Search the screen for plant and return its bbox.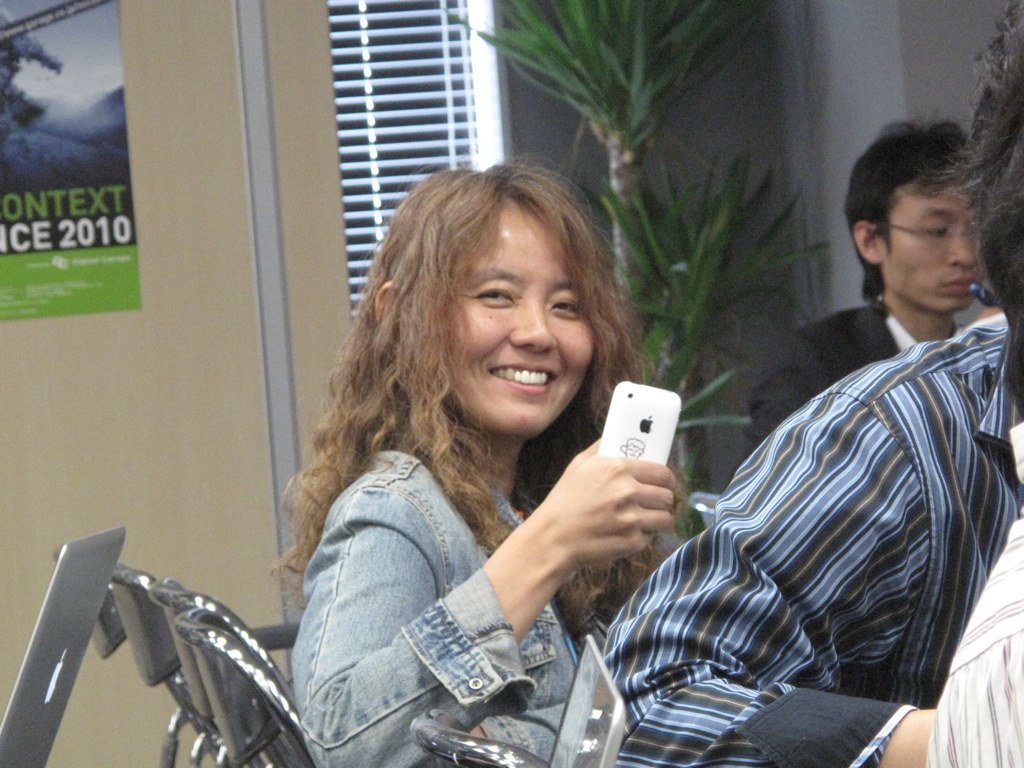
Found: Rect(437, 0, 774, 340).
